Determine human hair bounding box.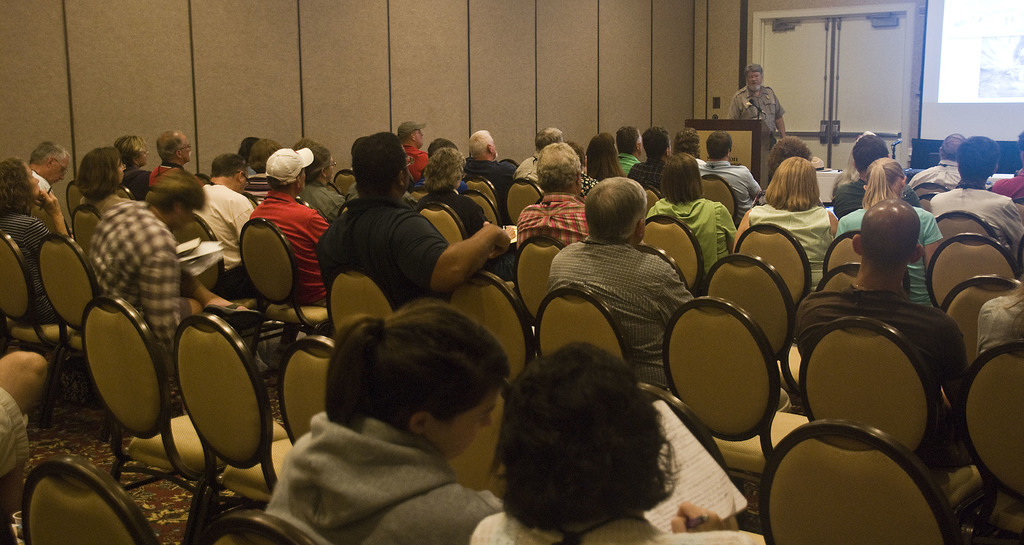
Determined: pyautogui.locateOnScreen(143, 165, 209, 218).
